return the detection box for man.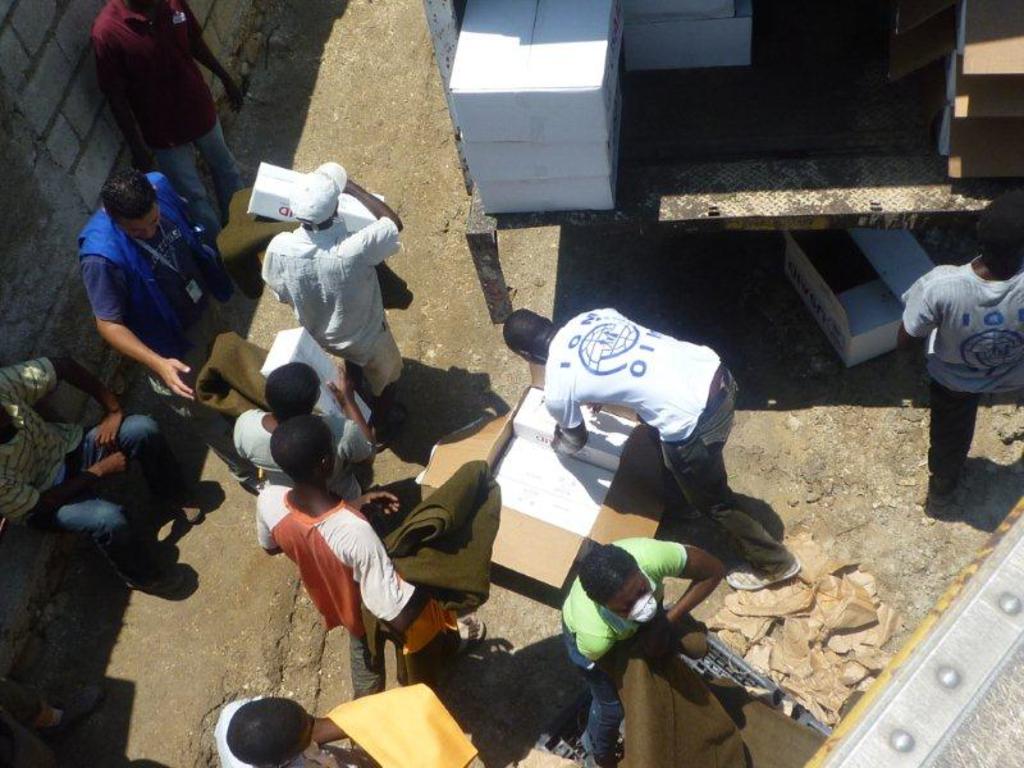
x1=90, y1=0, x2=244, y2=244.
